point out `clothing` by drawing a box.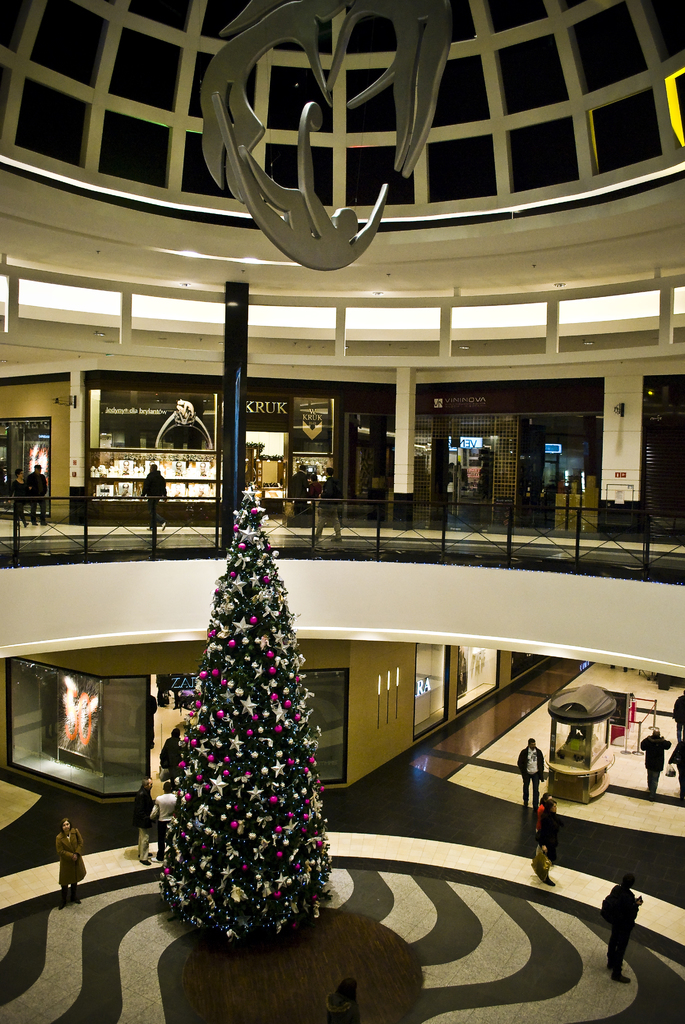
[x1=530, y1=799, x2=558, y2=881].
